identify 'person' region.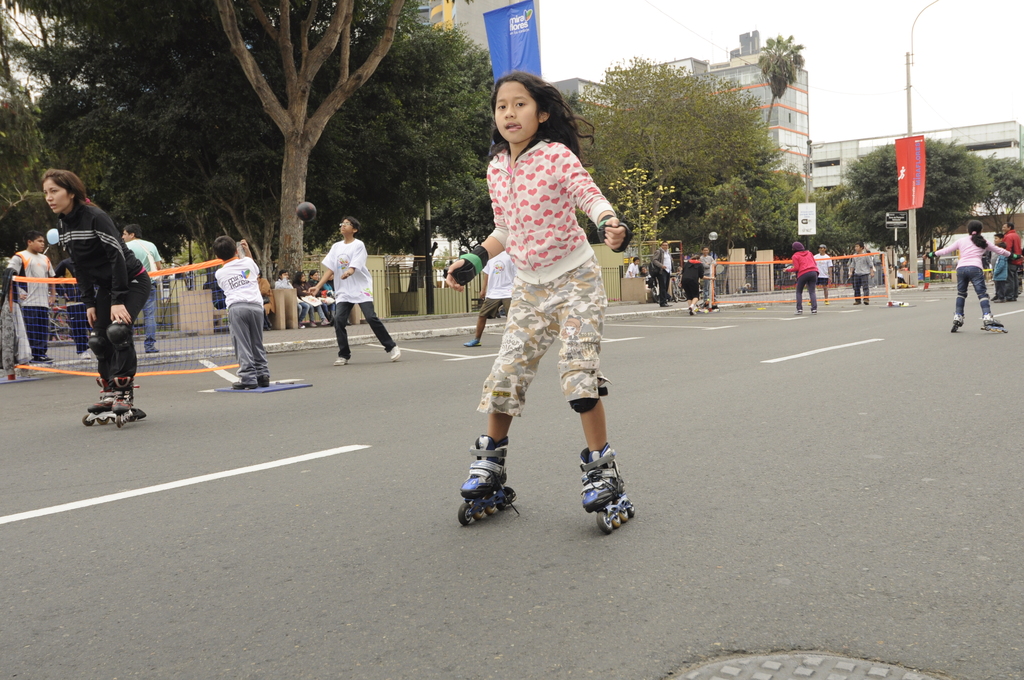
Region: l=782, t=239, r=820, b=315.
